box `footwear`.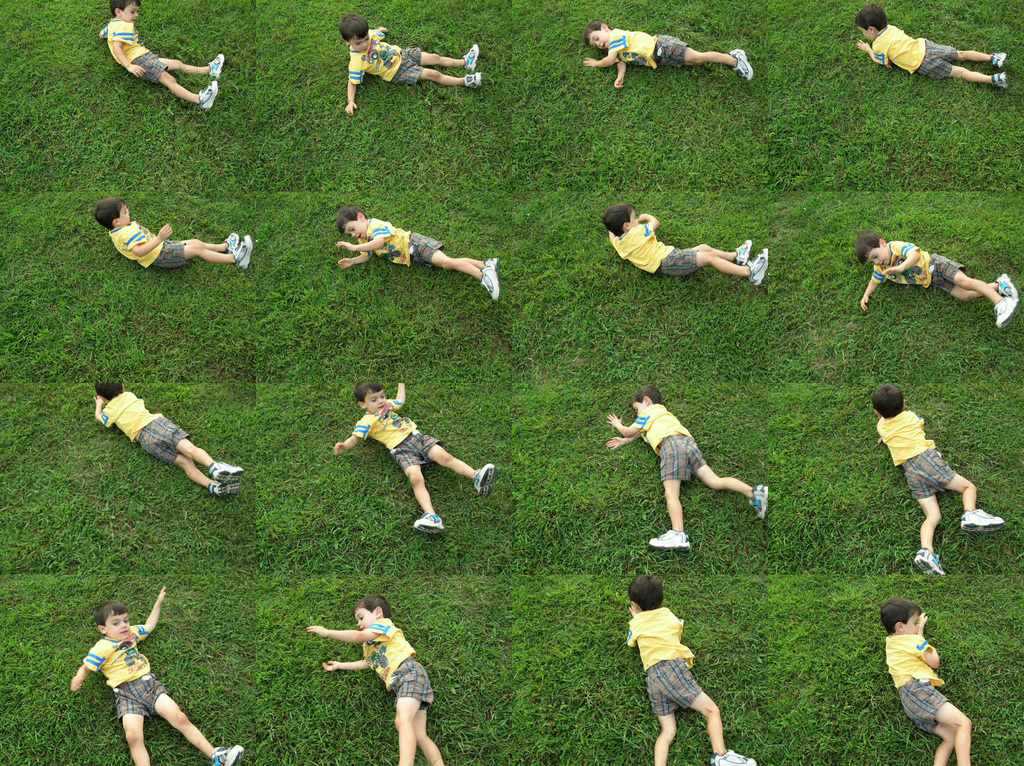
locate(473, 462, 497, 495).
